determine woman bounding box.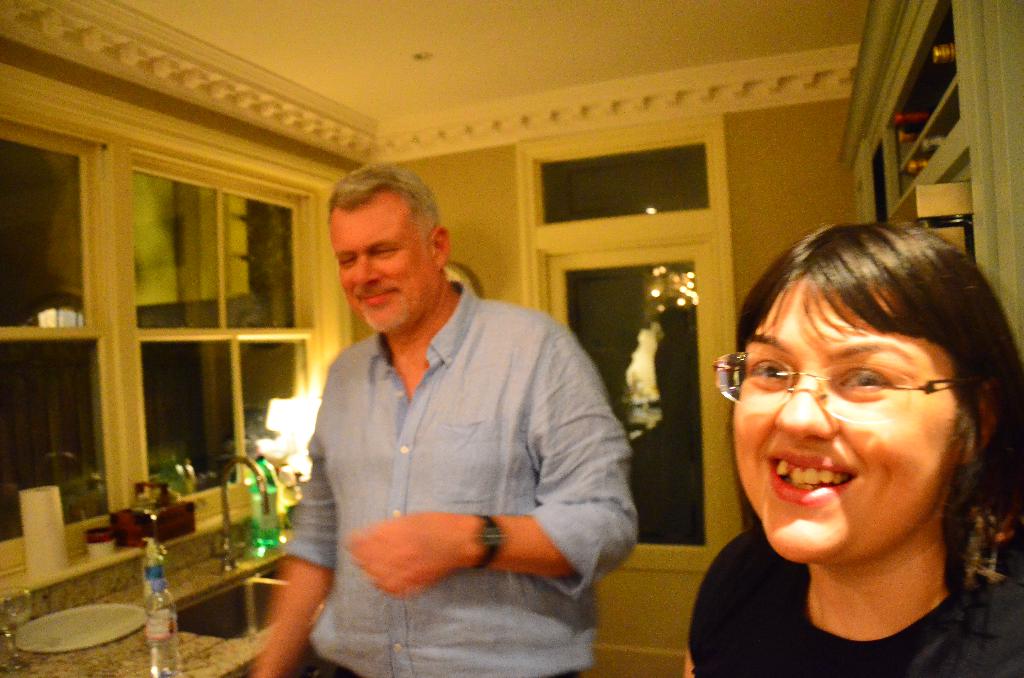
Determined: [677, 221, 1023, 661].
